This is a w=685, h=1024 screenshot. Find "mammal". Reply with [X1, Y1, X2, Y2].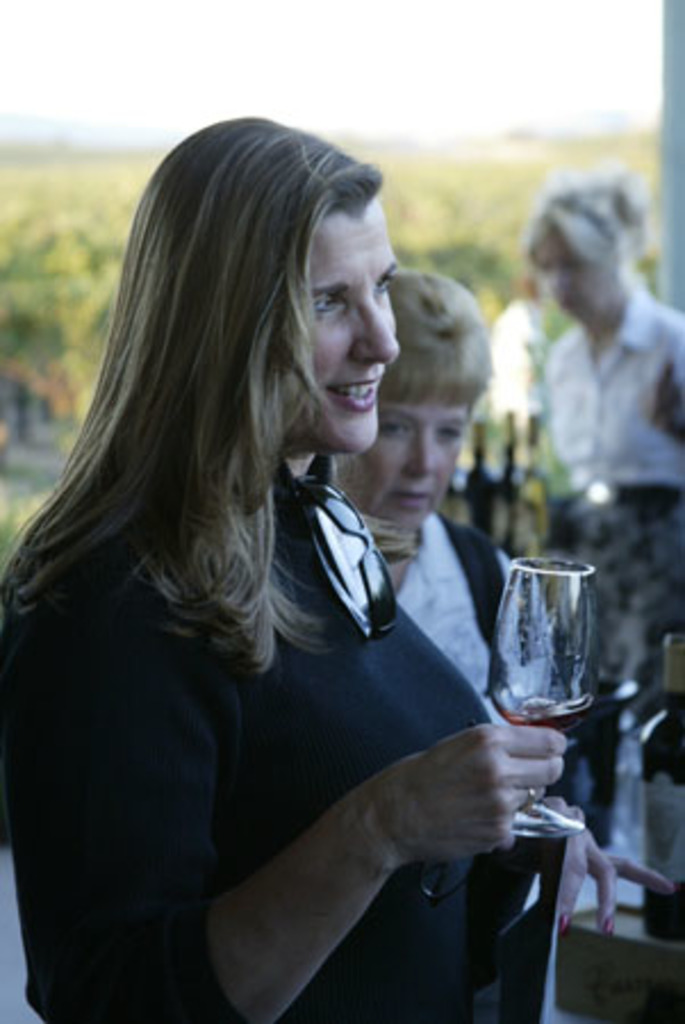
[476, 271, 551, 444].
